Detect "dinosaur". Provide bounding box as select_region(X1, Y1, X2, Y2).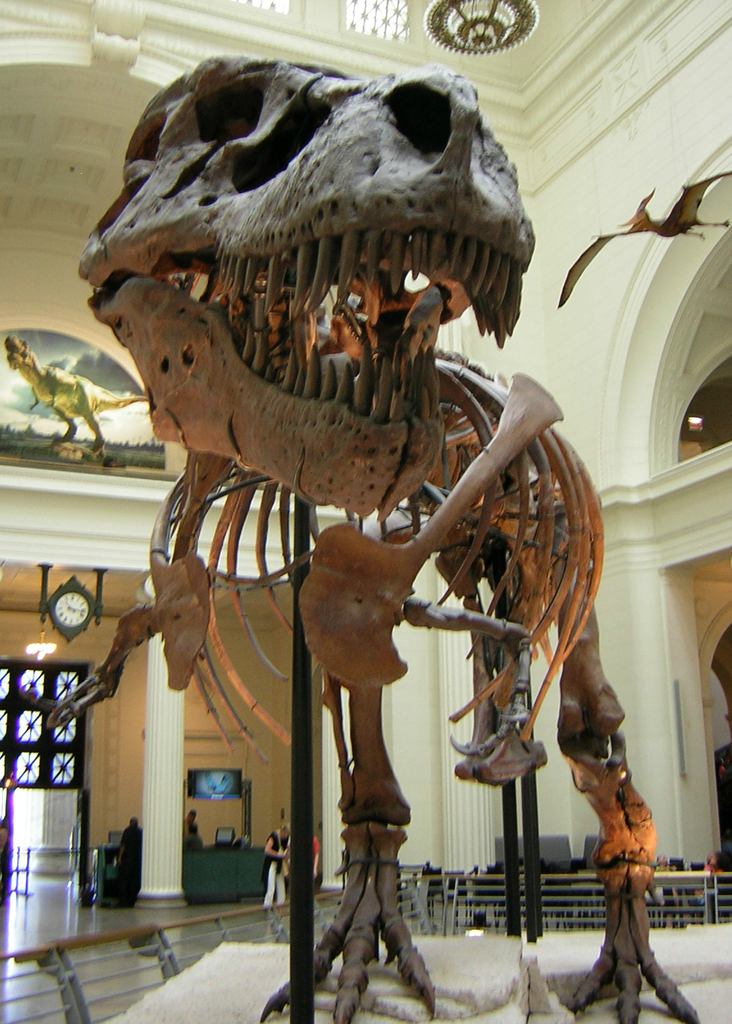
select_region(71, 0, 637, 1023).
